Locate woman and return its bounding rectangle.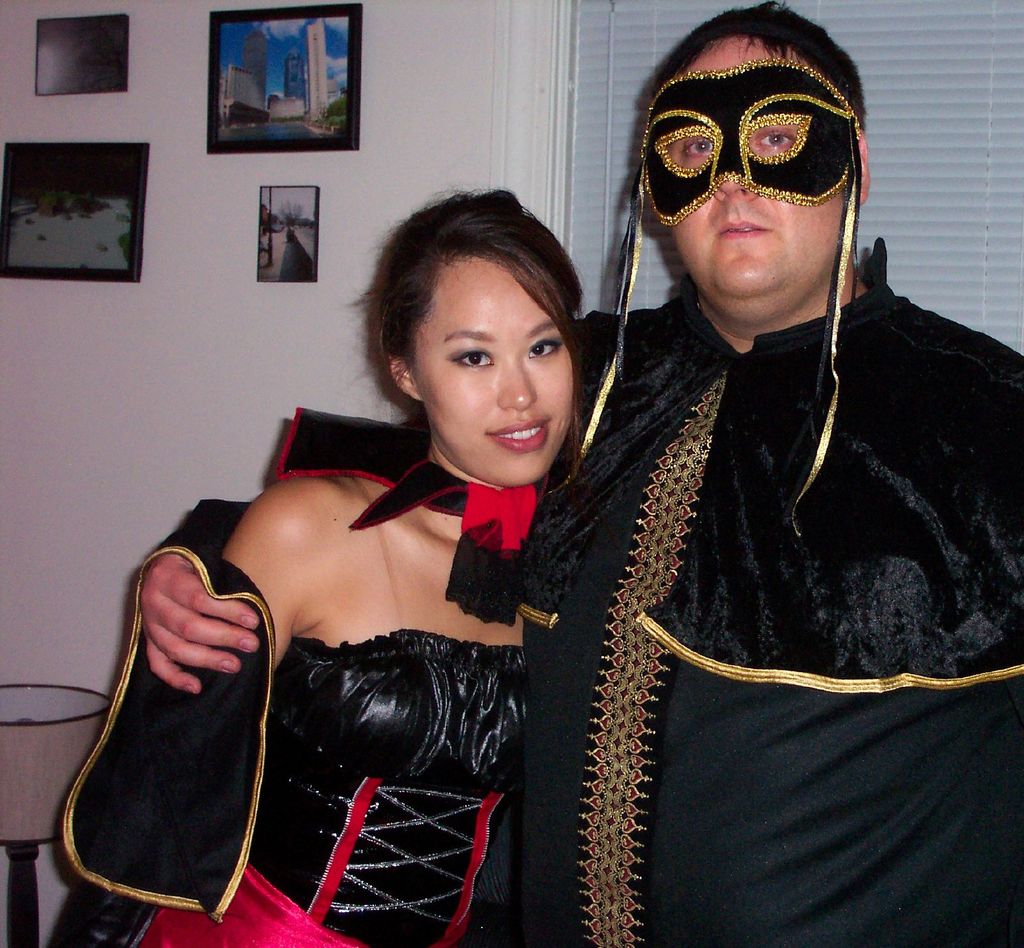
{"x1": 106, "y1": 183, "x2": 612, "y2": 947}.
